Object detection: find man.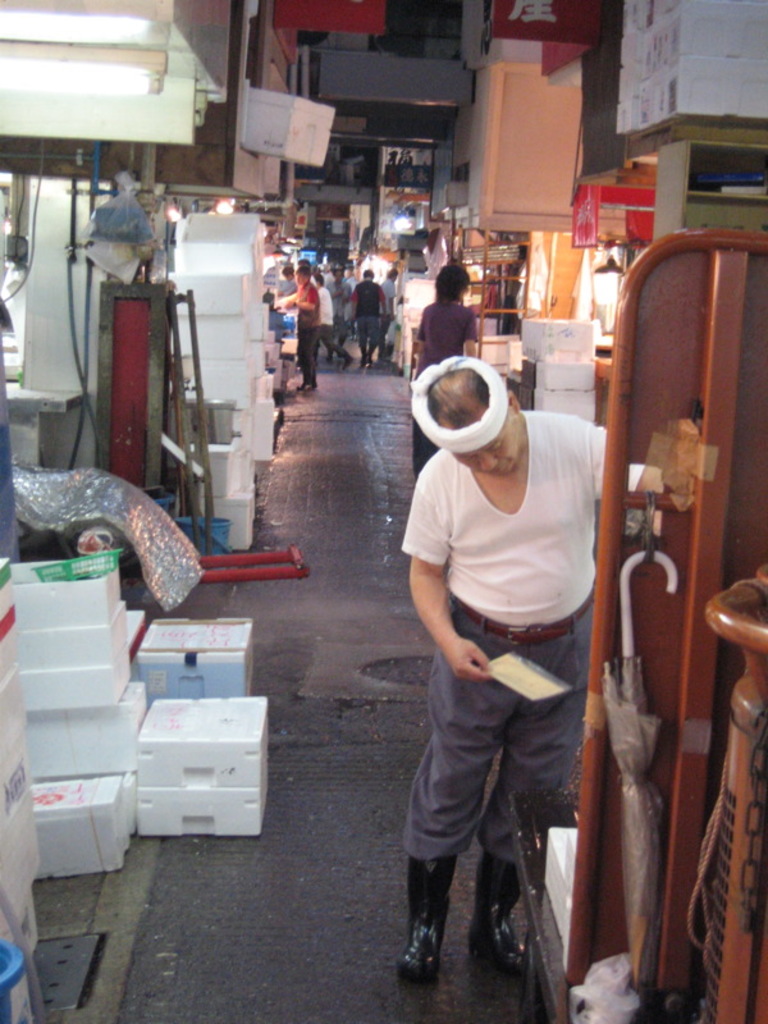
bbox=(376, 270, 398, 369).
